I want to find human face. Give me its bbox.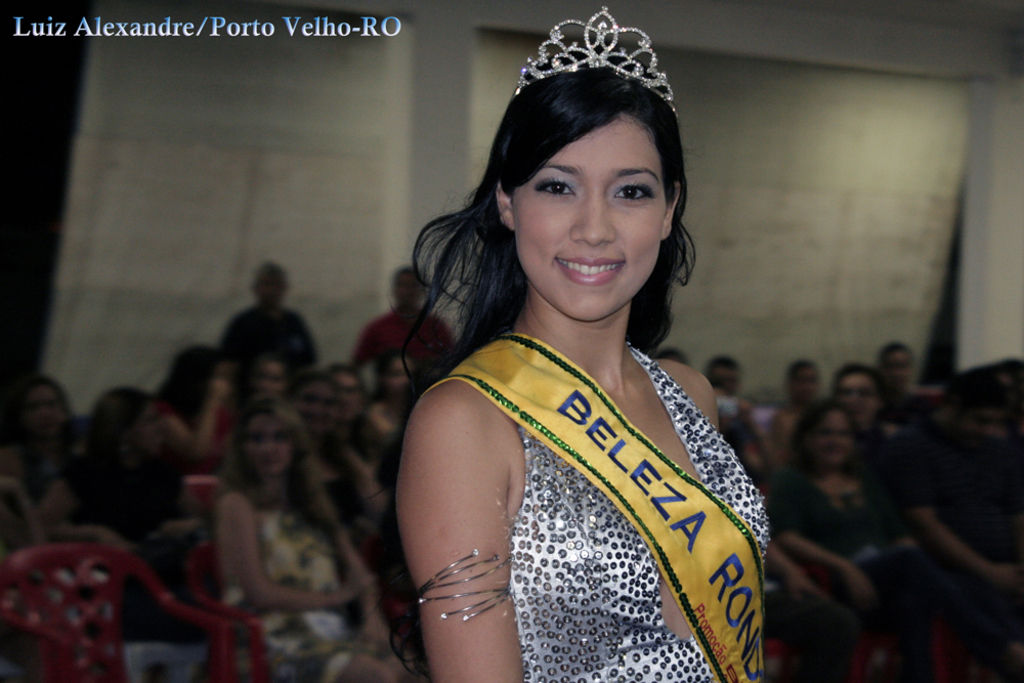
locate(125, 403, 163, 458).
